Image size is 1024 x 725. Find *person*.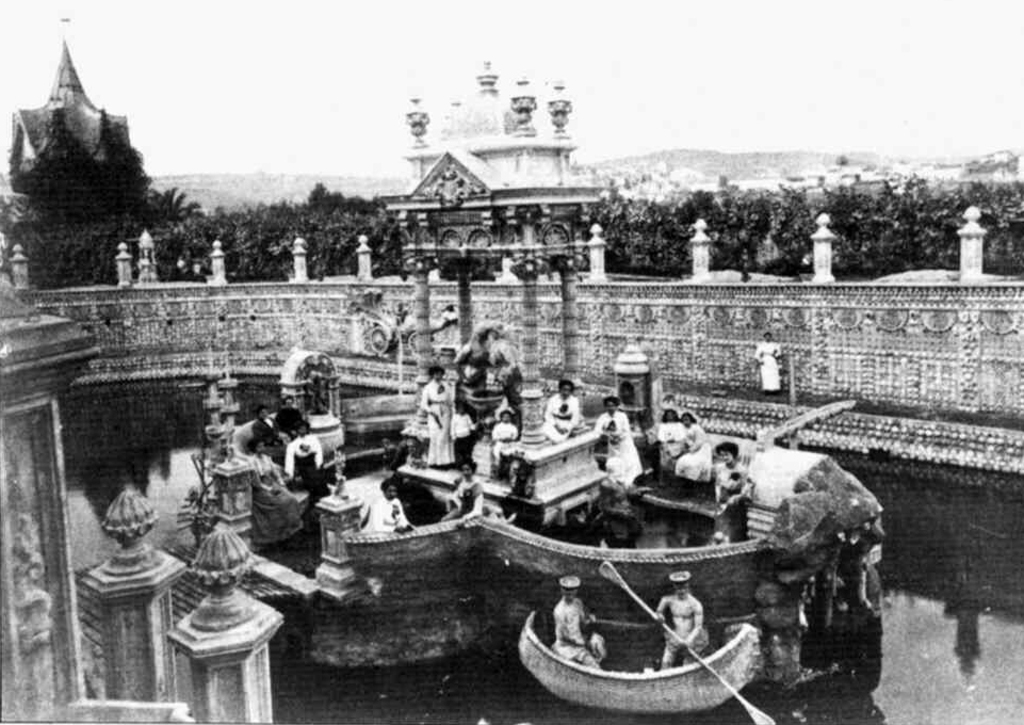
<bbox>277, 398, 298, 432</bbox>.
